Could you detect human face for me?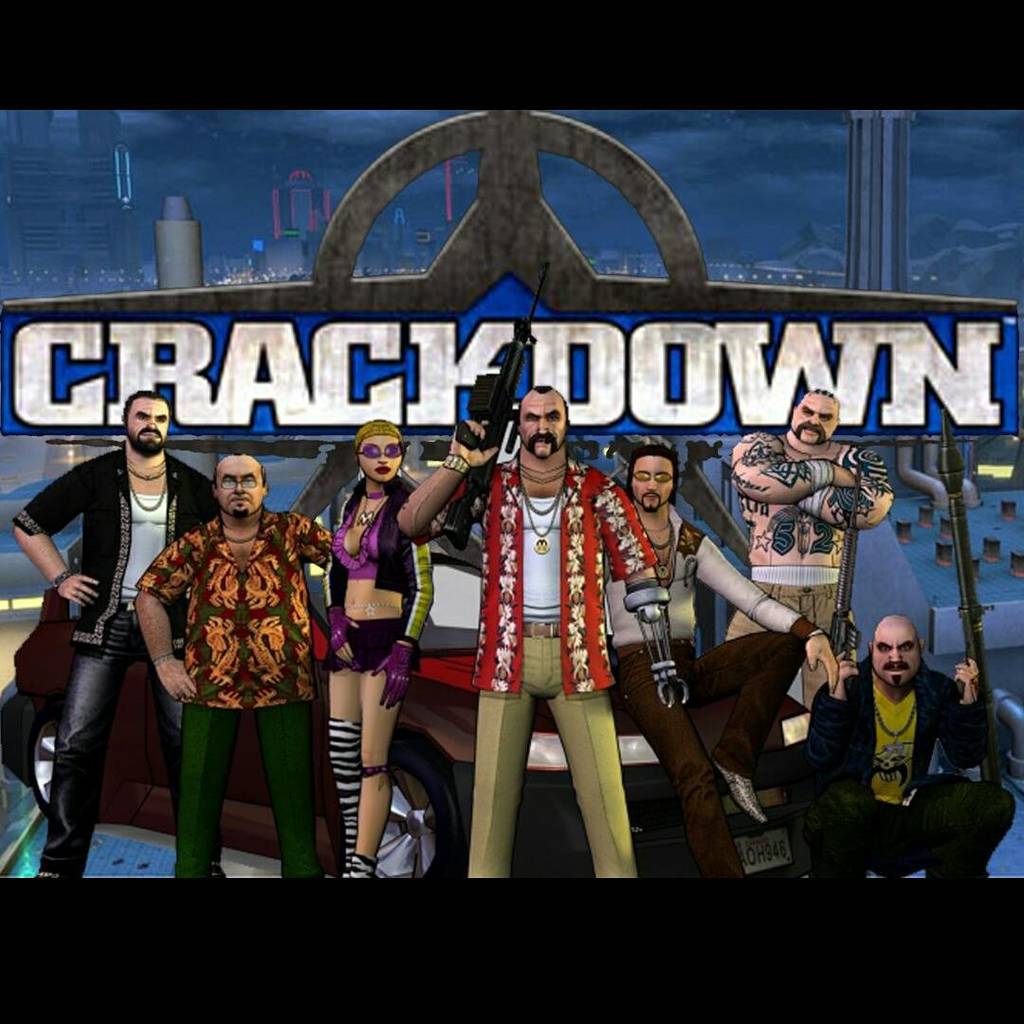
Detection result: <box>213,453,265,518</box>.
